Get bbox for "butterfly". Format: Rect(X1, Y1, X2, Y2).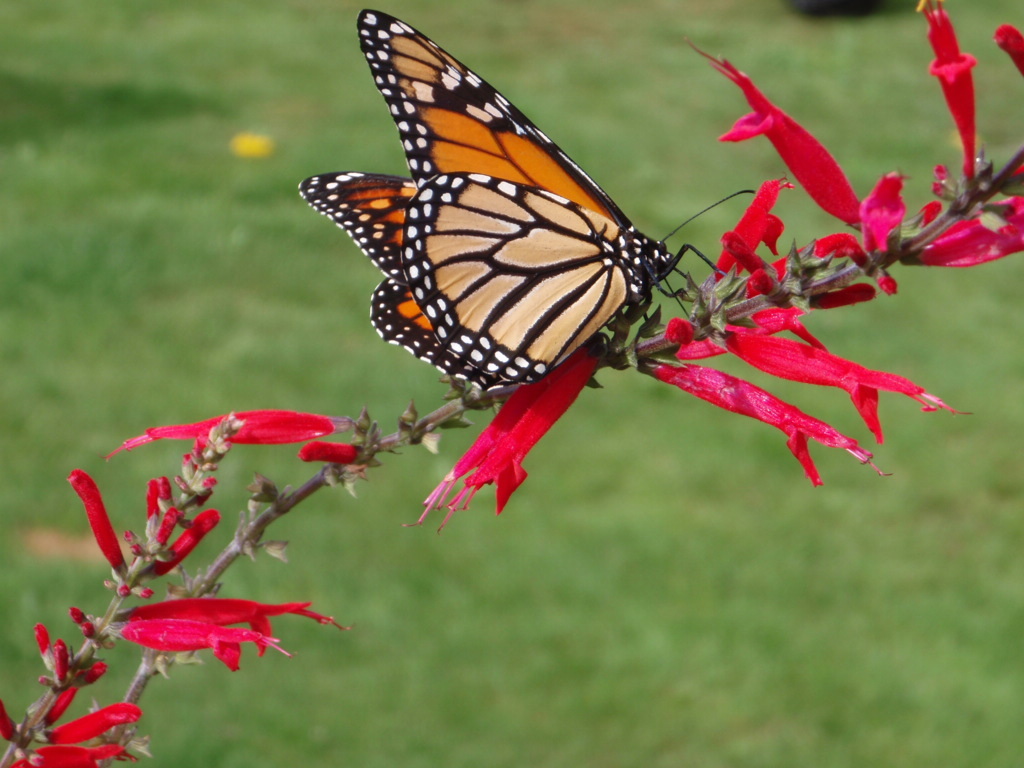
Rect(320, 4, 817, 487).
